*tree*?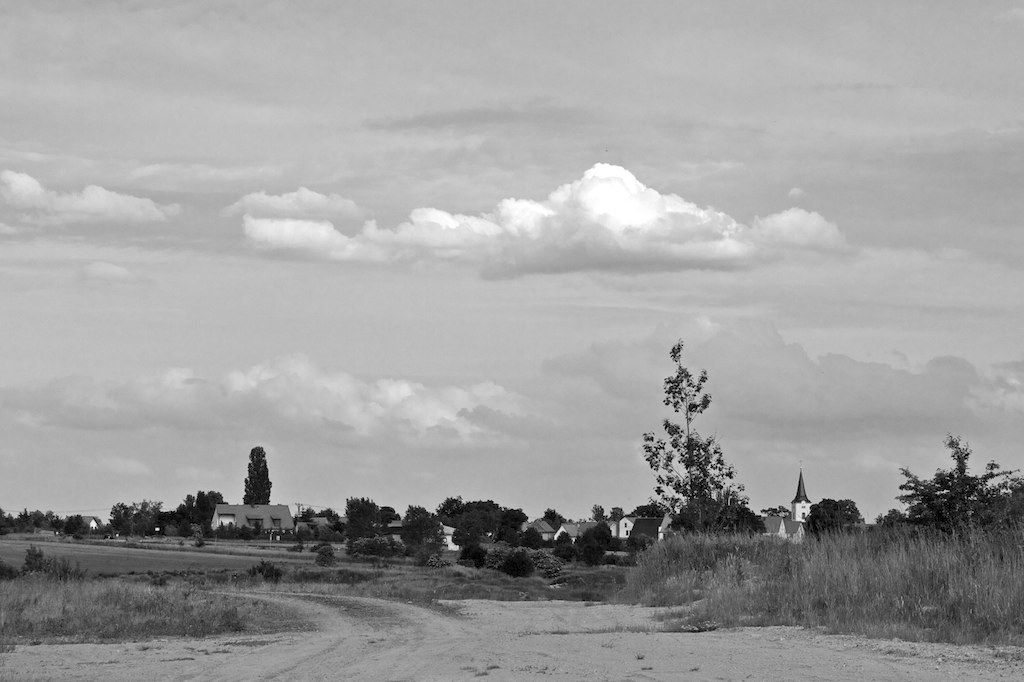
[x1=315, y1=510, x2=339, y2=520]
